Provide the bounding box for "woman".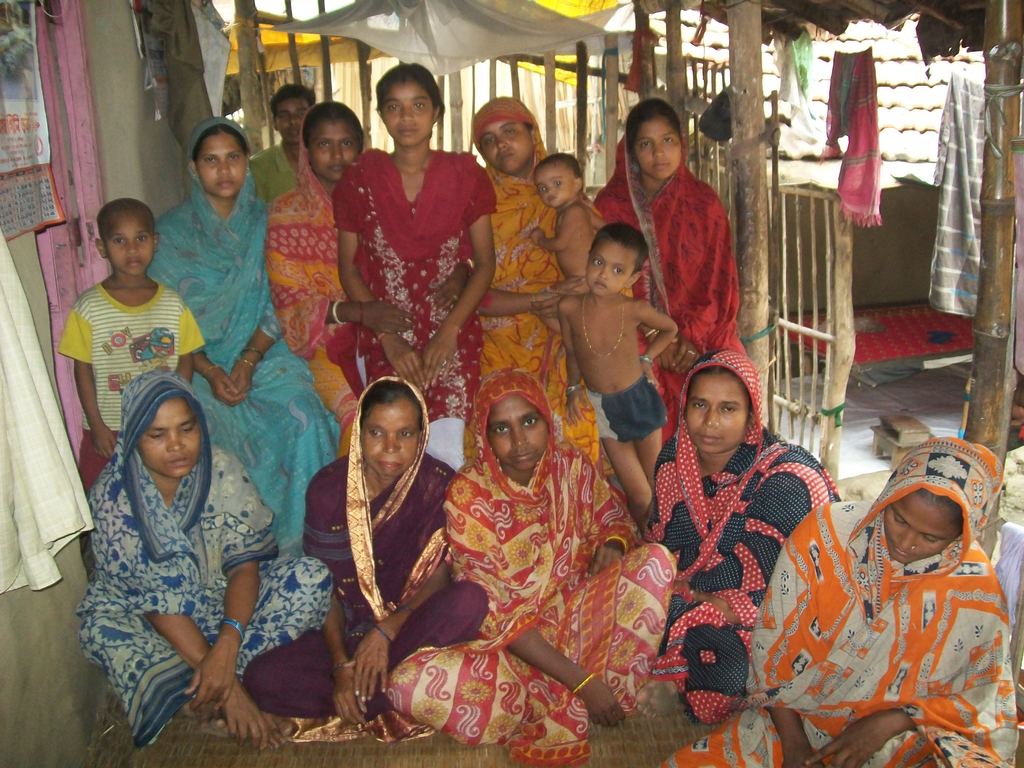
<box>147,118,341,561</box>.
